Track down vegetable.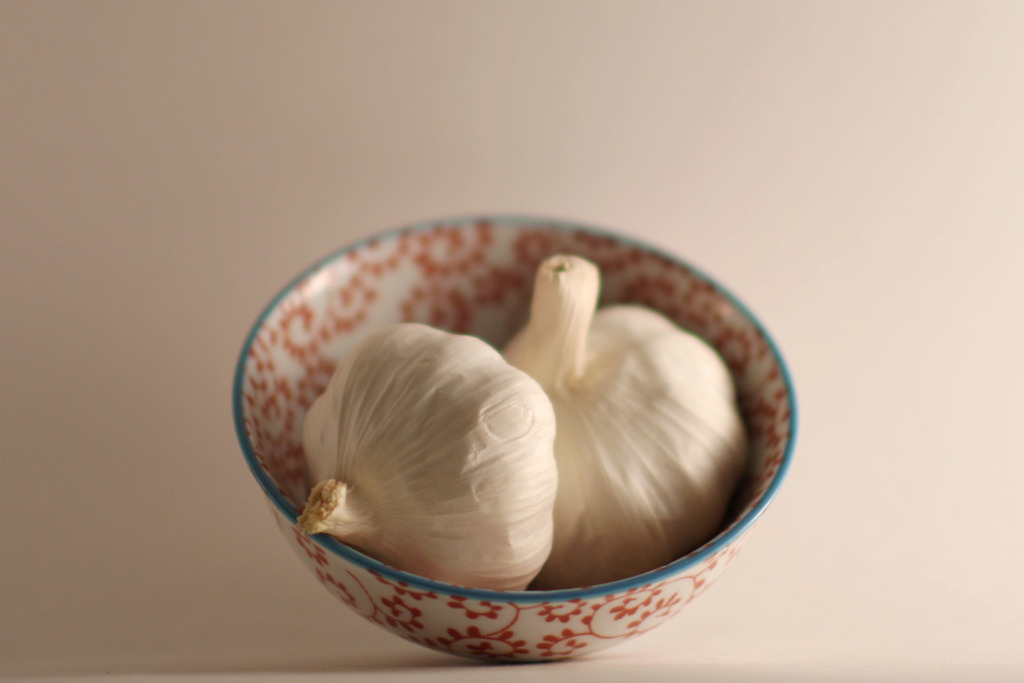
Tracked to x1=301 y1=324 x2=555 y2=588.
